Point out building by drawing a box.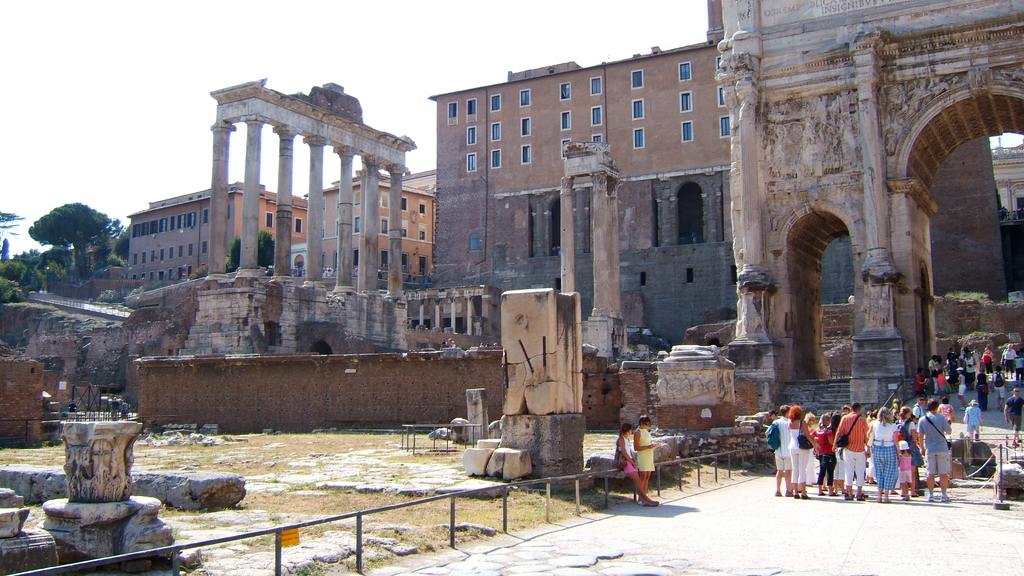
(323,170,436,284).
